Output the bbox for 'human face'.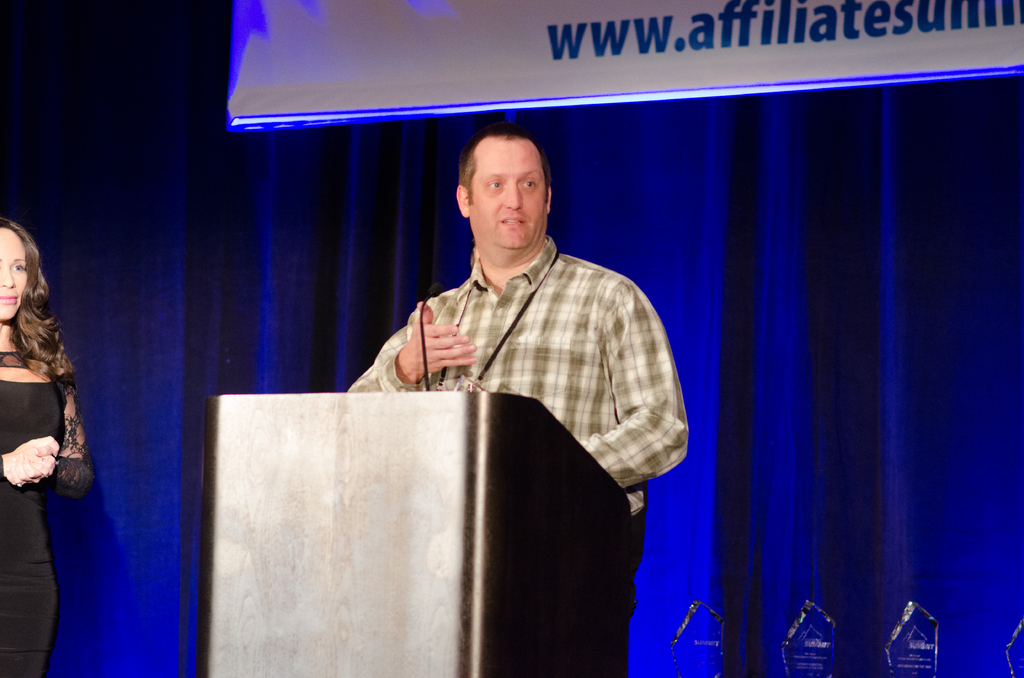
[470, 141, 548, 248].
